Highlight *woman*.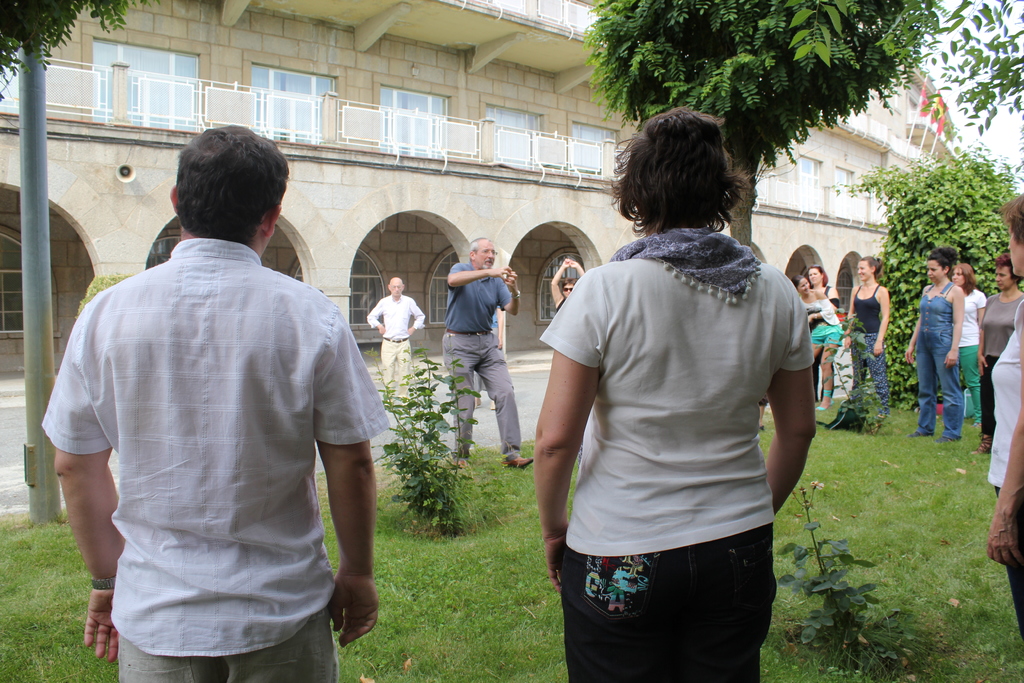
Highlighted region: rect(970, 256, 1021, 453).
